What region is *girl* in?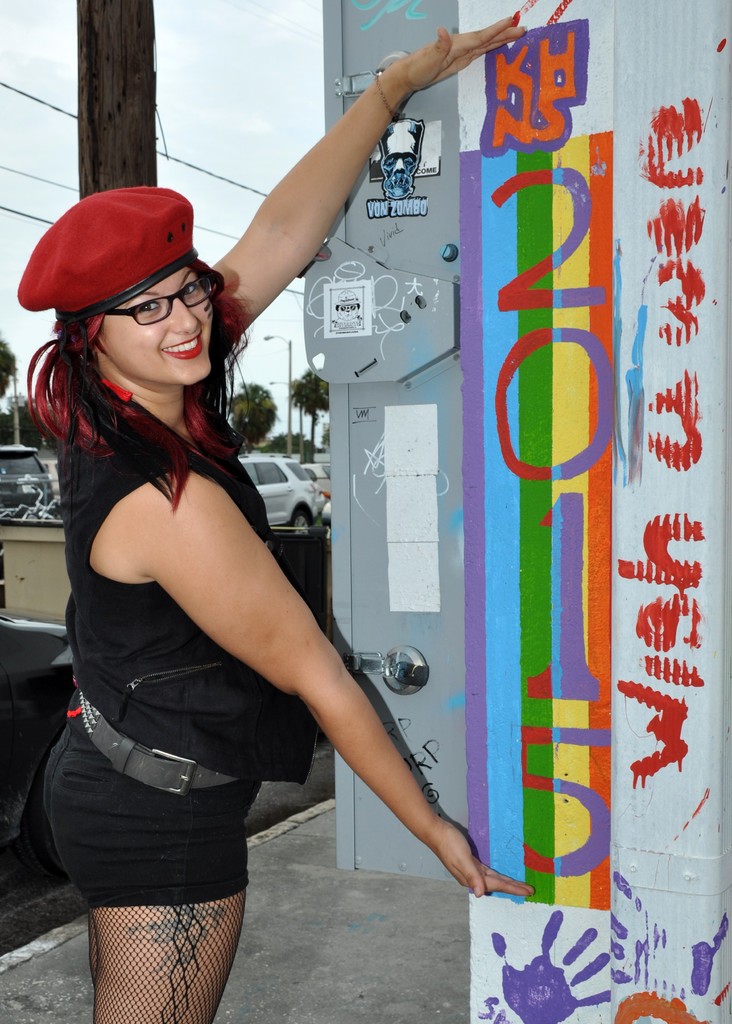
crop(15, 17, 535, 1023).
